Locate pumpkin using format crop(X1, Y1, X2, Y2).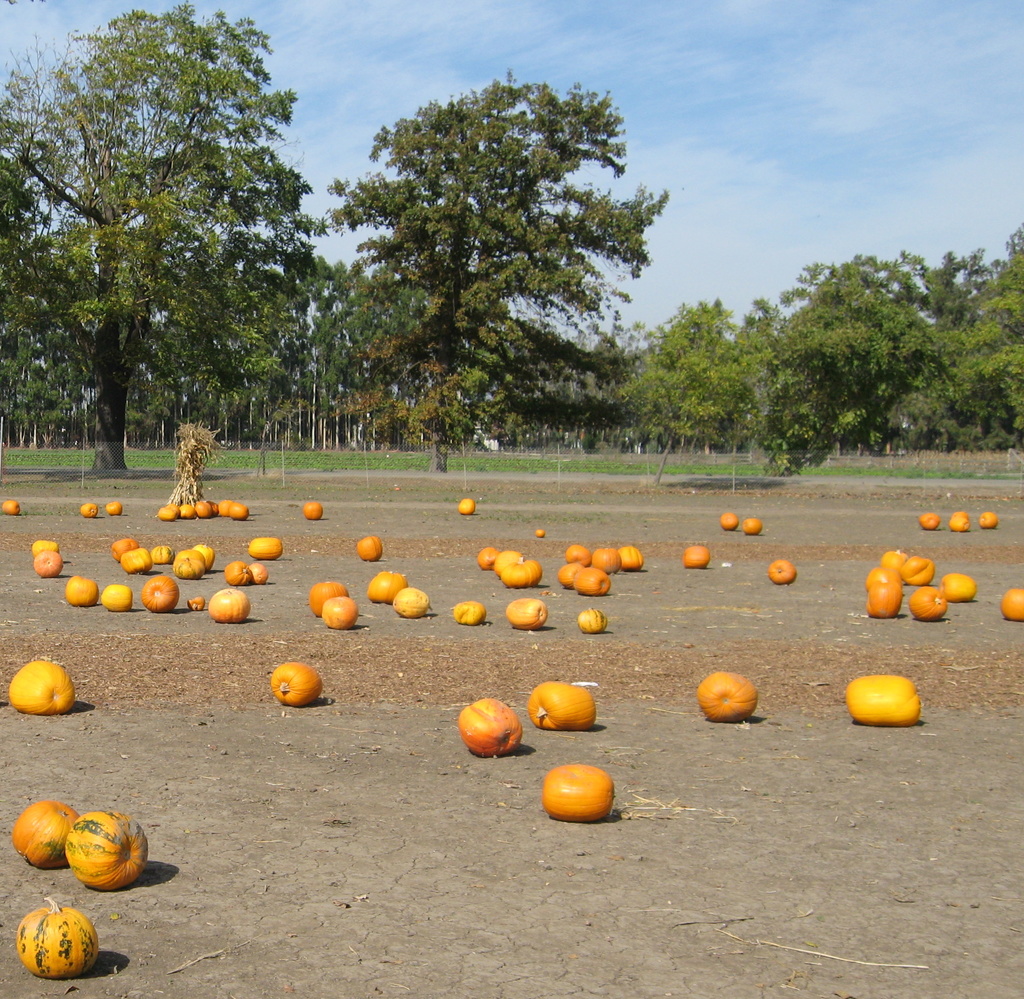
crop(977, 509, 997, 528).
